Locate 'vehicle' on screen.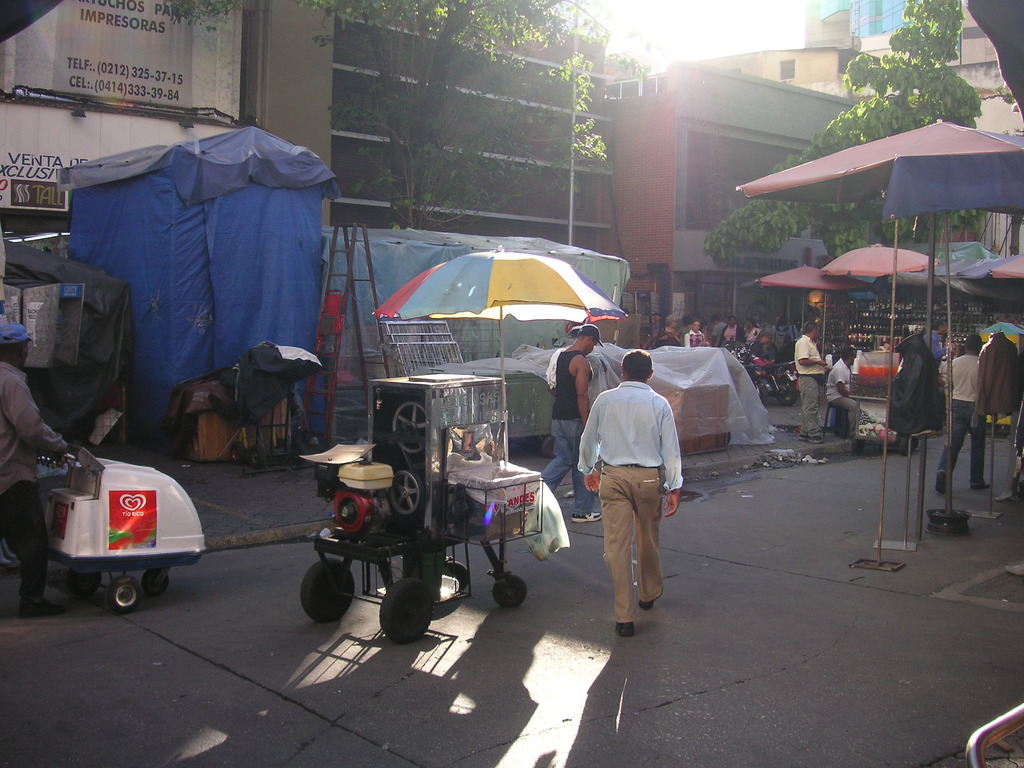
On screen at locate(289, 313, 593, 625).
